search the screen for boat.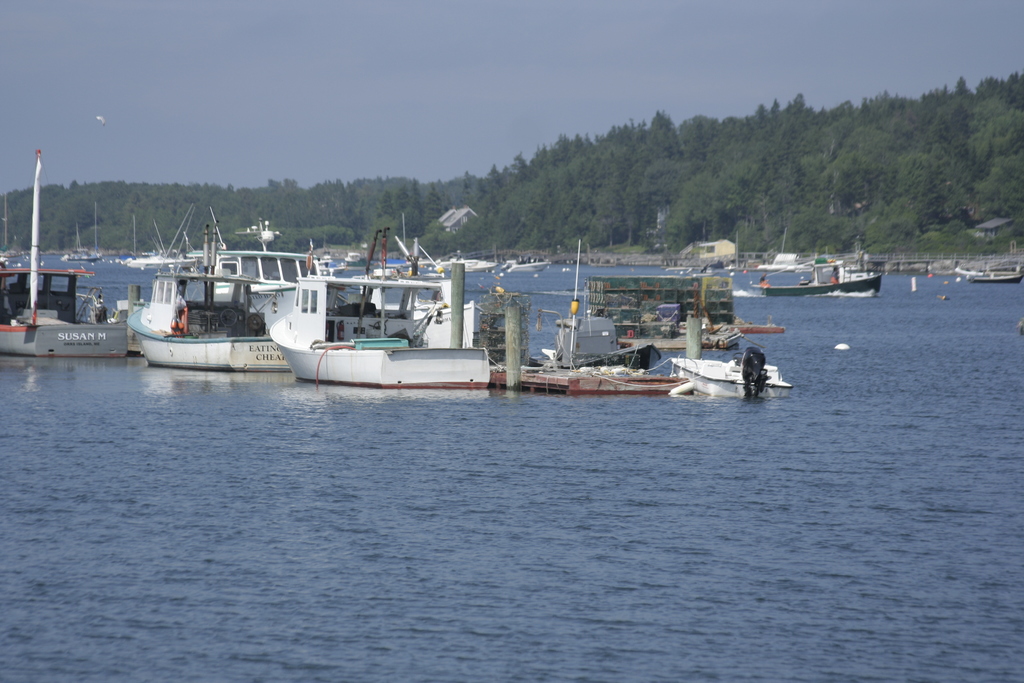
Found at 530:290:665:370.
